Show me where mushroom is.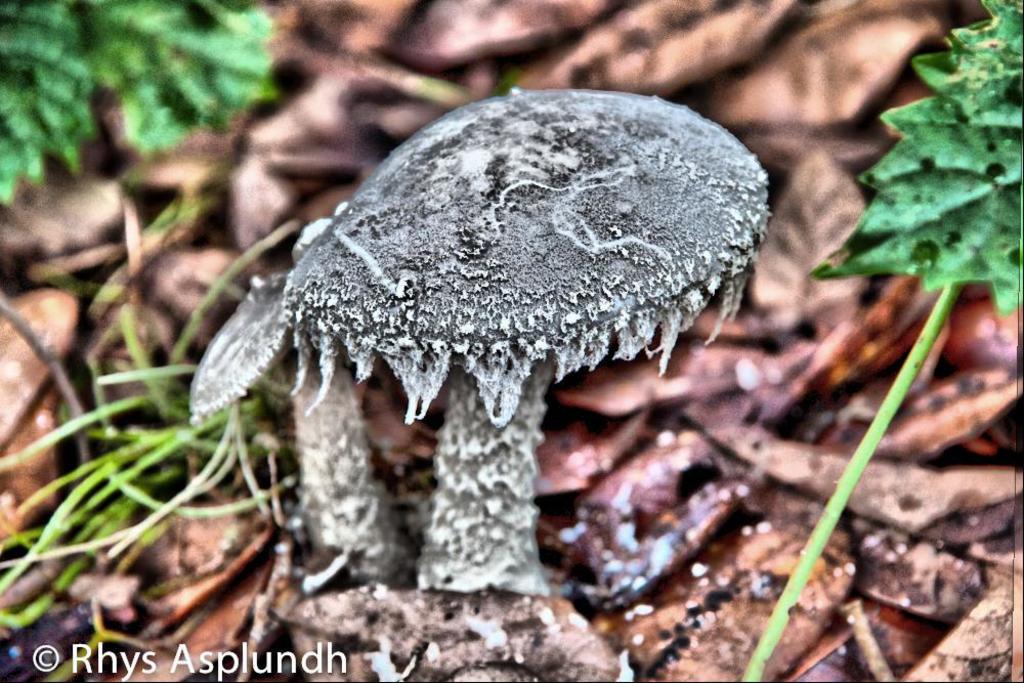
mushroom is at region(281, 87, 759, 682).
